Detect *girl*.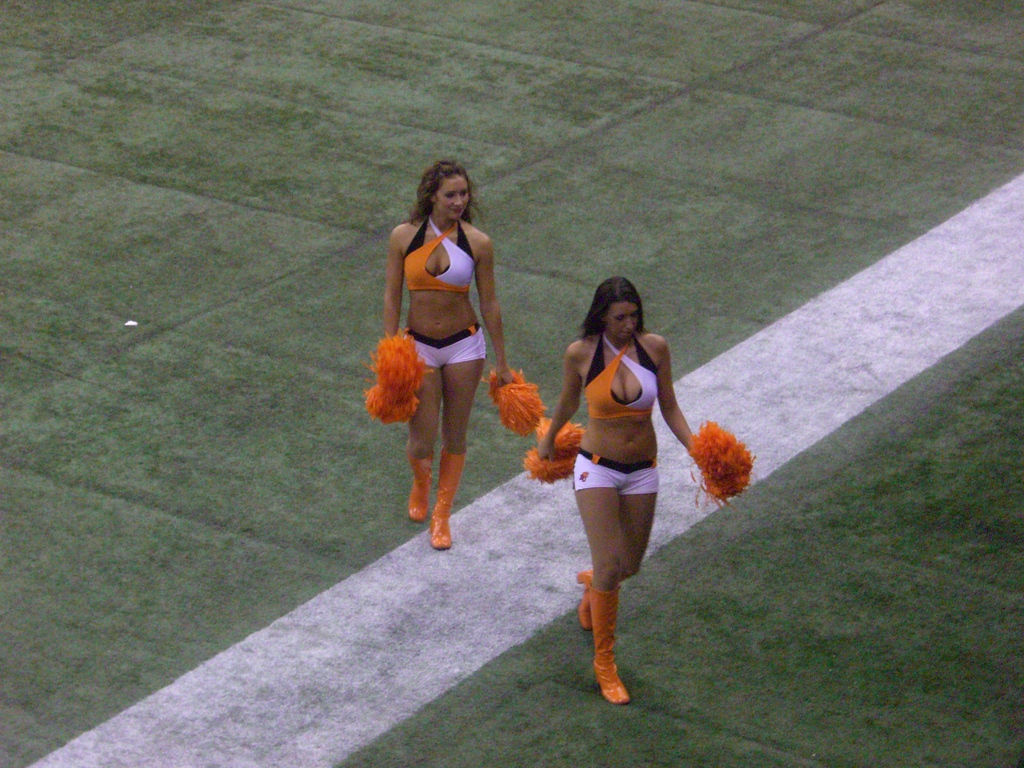
Detected at (534, 275, 699, 704).
